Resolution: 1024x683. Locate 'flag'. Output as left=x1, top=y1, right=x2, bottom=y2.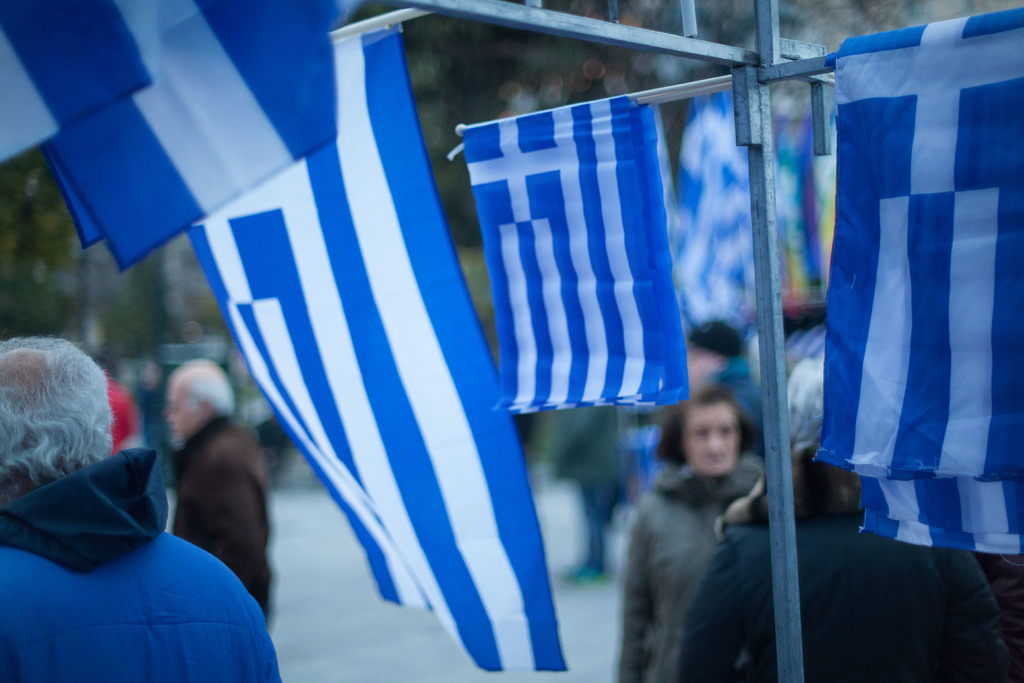
left=435, top=81, right=706, bottom=454.
